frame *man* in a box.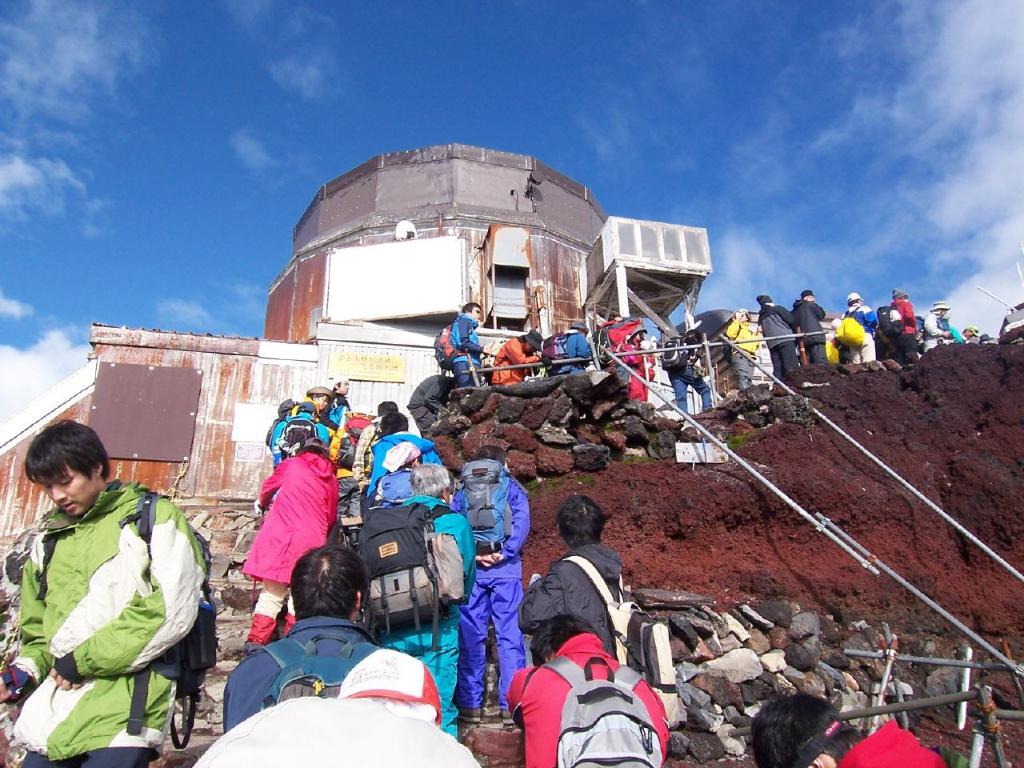
367 404 446 496.
